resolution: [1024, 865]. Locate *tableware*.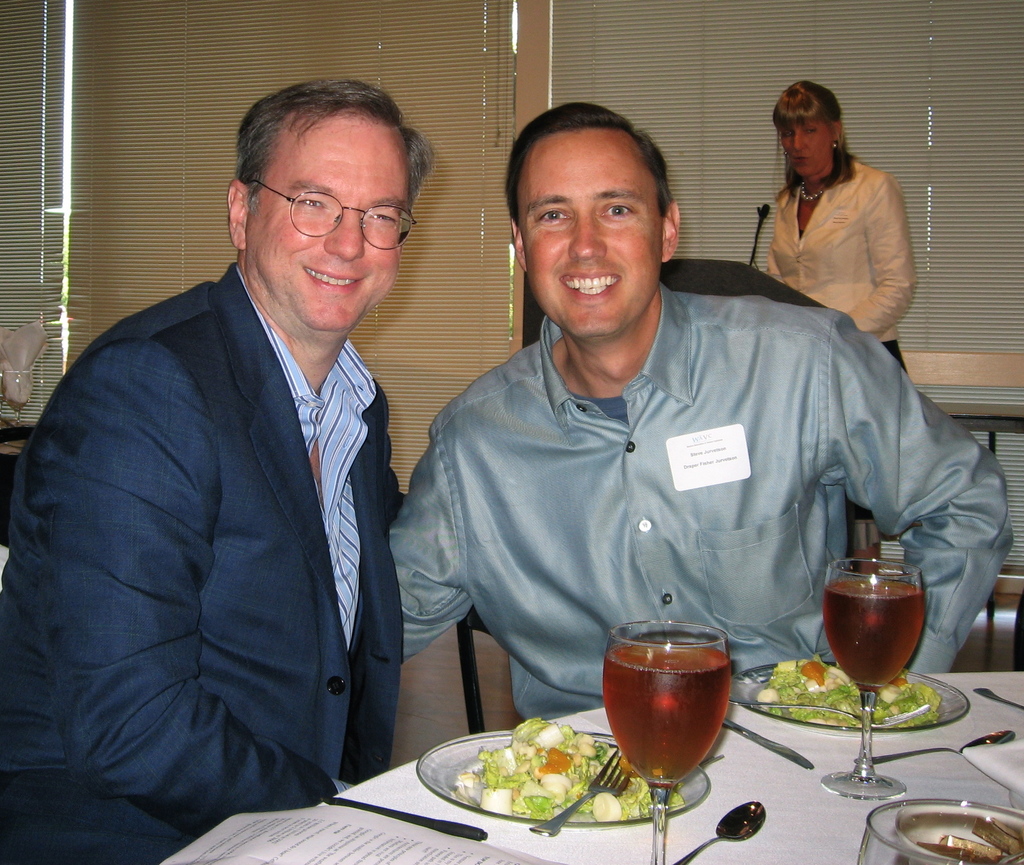
(left=416, top=728, right=713, bottom=829).
